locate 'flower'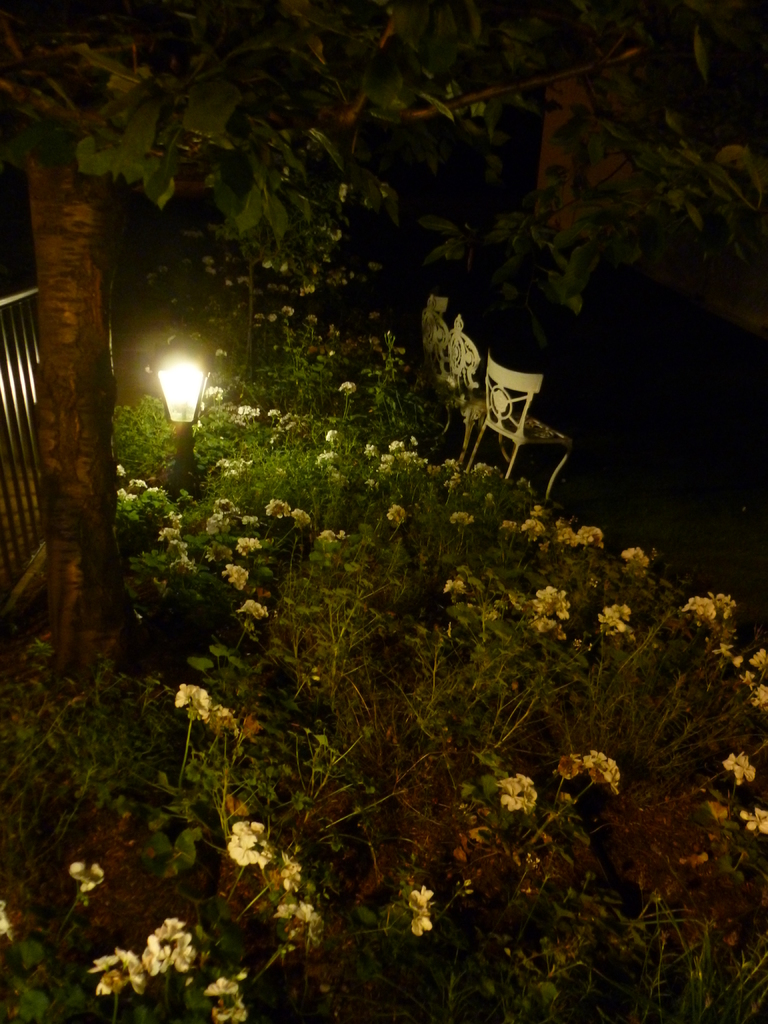
{"left": 443, "top": 458, "right": 458, "bottom": 470}
